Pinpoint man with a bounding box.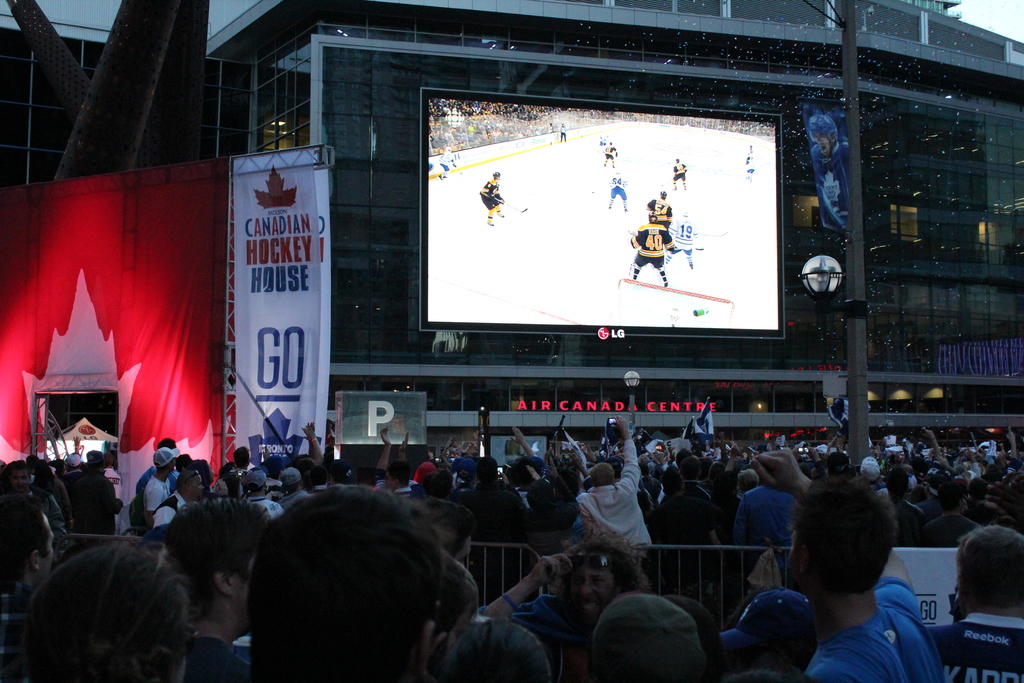
box(607, 140, 617, 168).
